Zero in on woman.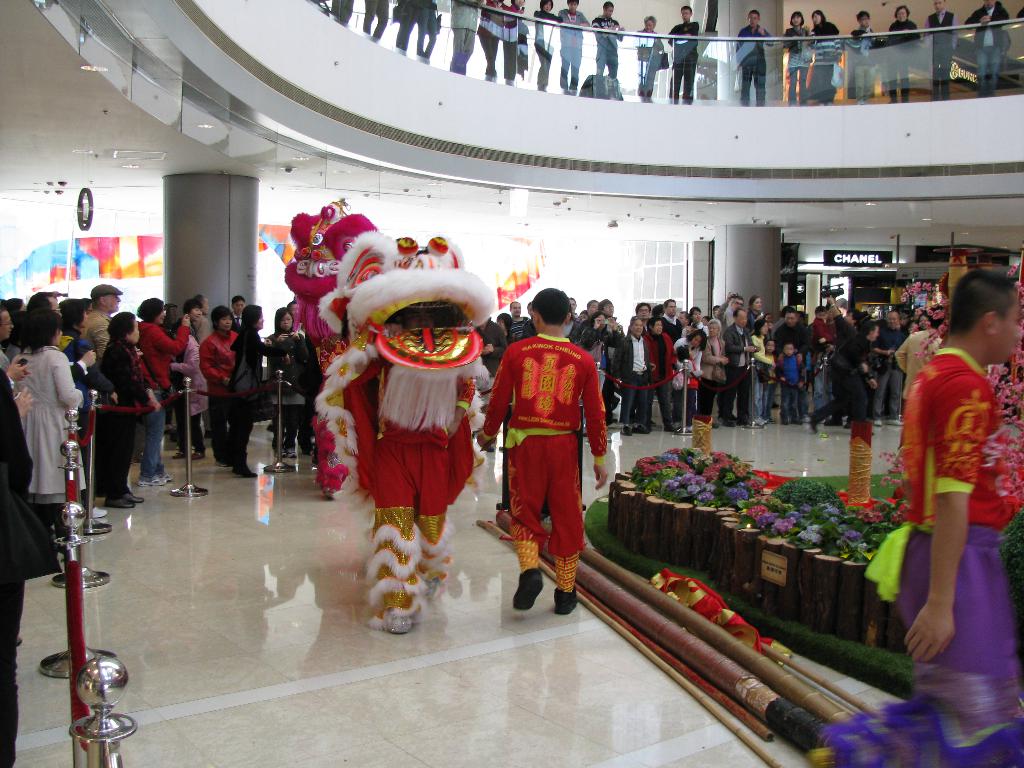
Zeroed in: left=805, top=8, right=840, bottom=107.
